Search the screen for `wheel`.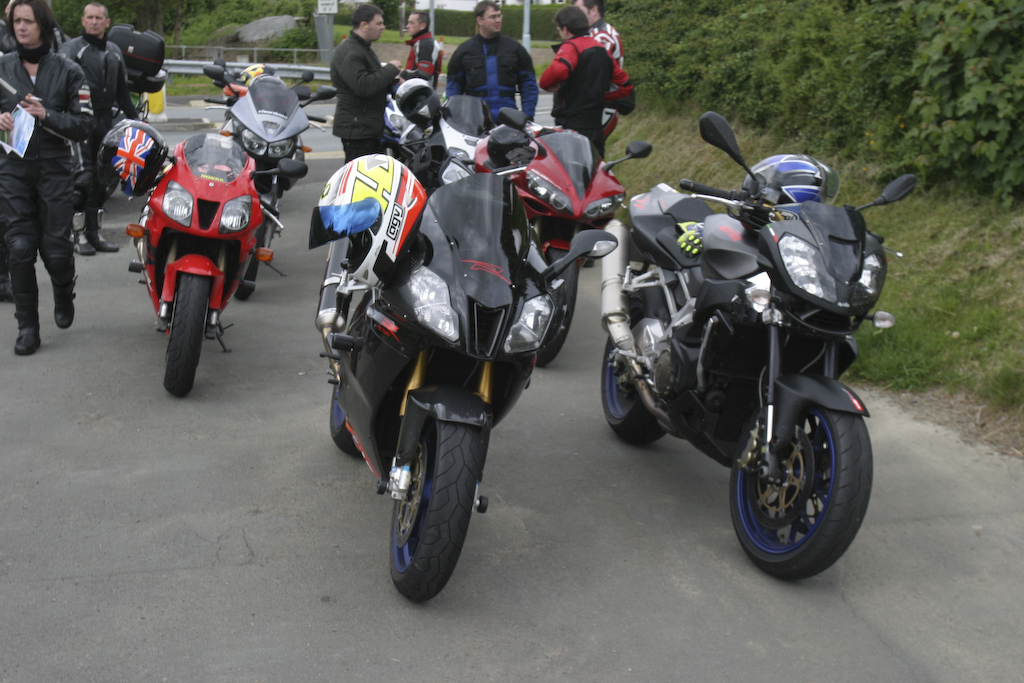
Found at locate(232, 220, 266, 301).
